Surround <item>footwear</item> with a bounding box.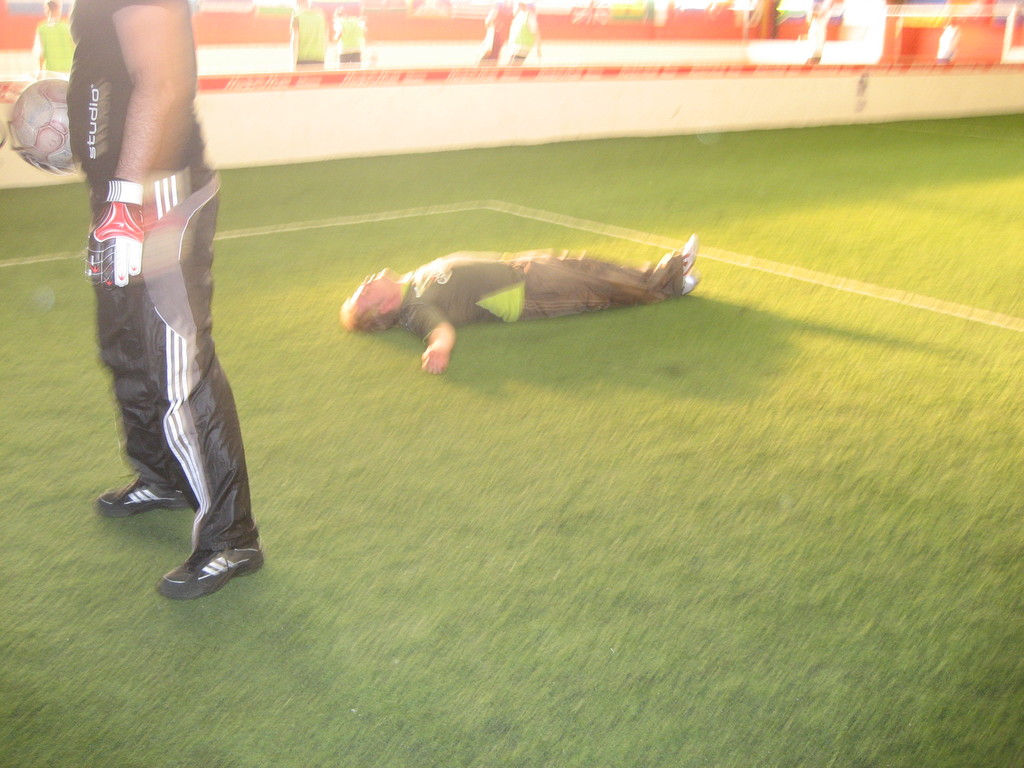
BBox(90, 477, 194, 520).
